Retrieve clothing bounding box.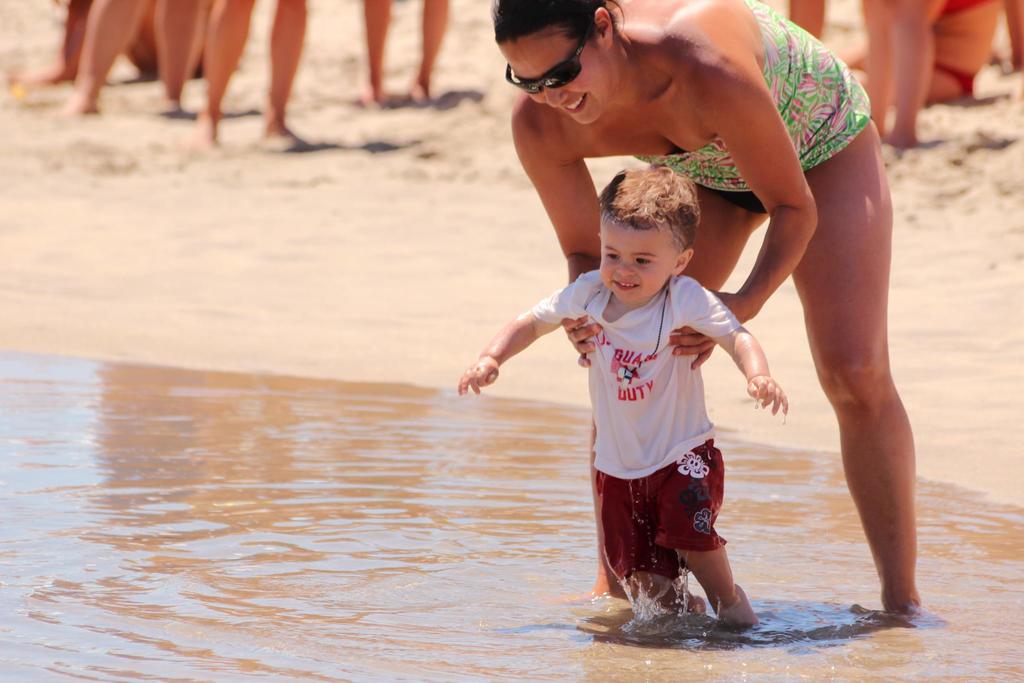
Bounding box: (x1=632, y1=0, x2=874, y2=191).
